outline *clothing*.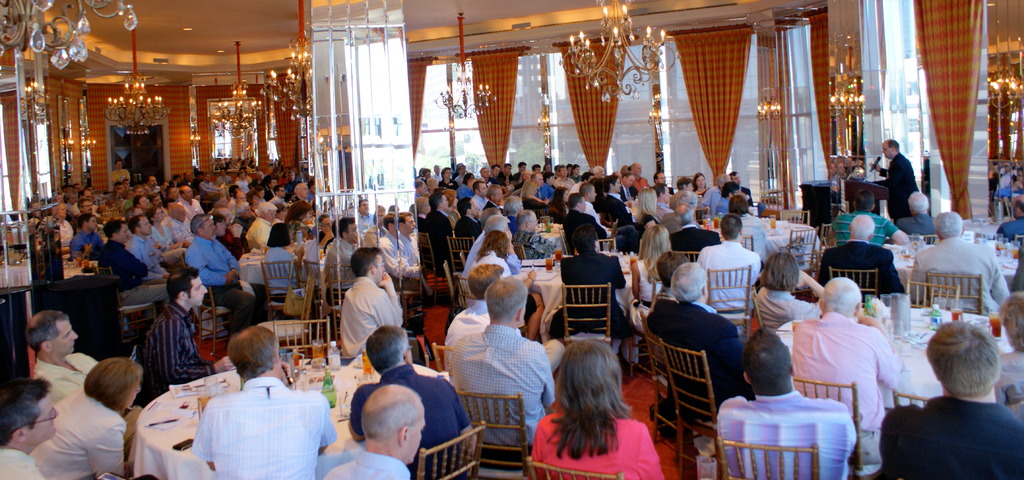
Outline: region(0, 447, 41, 479).
